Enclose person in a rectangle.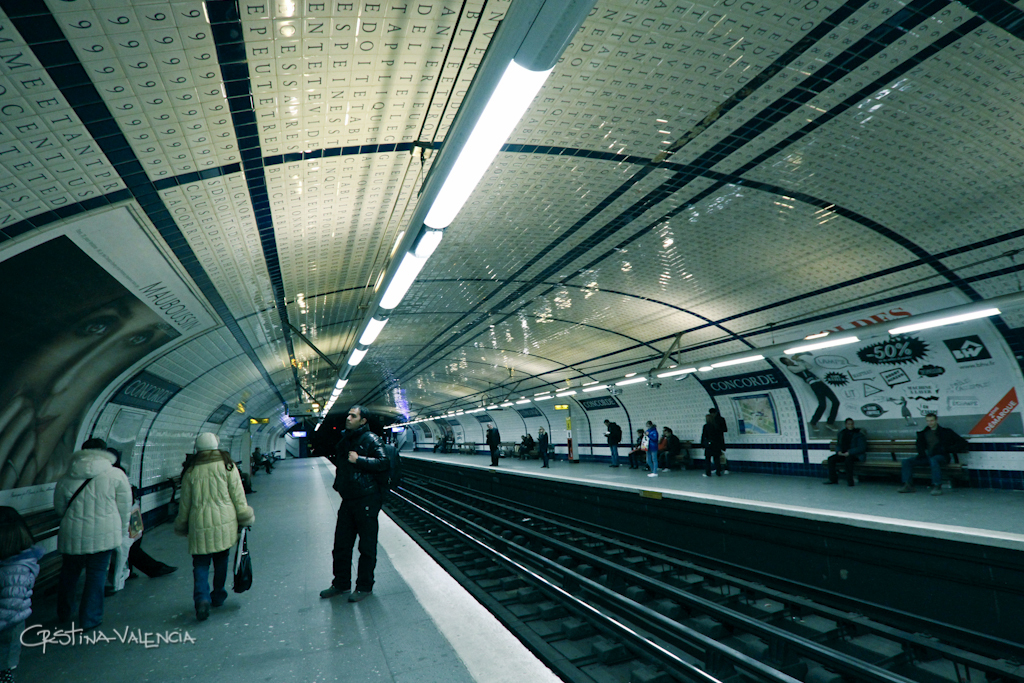
[left=0, top=282, right=182, bottom=487].
